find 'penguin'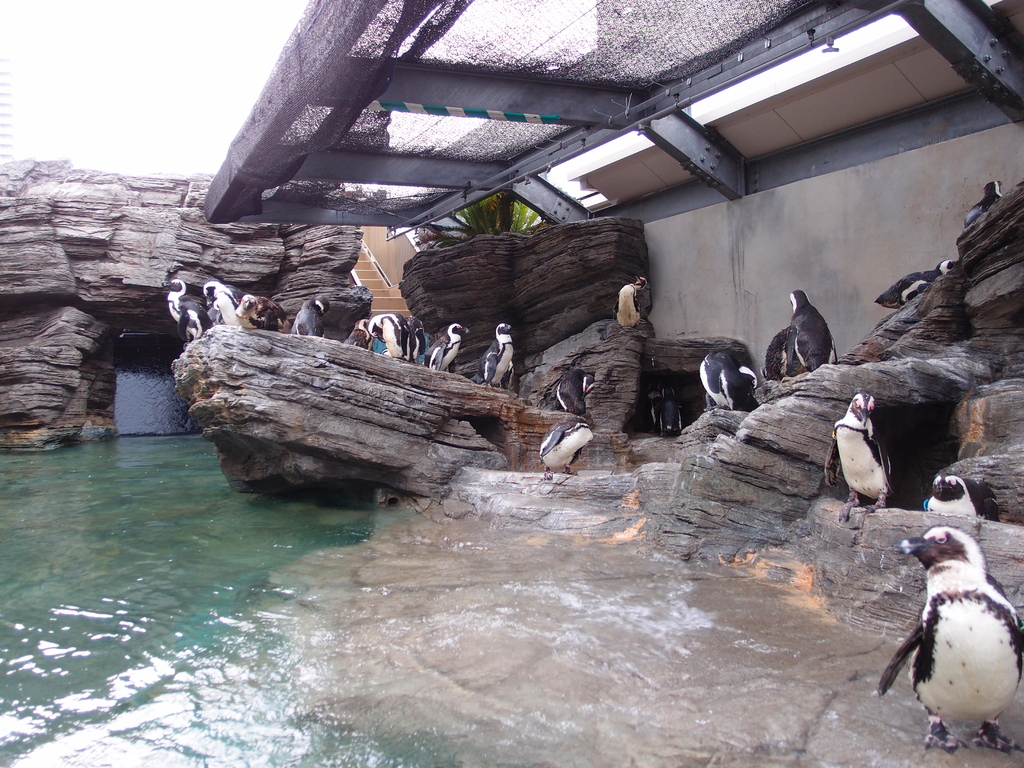
x1=476, y1=316, x2=515, y2=380
